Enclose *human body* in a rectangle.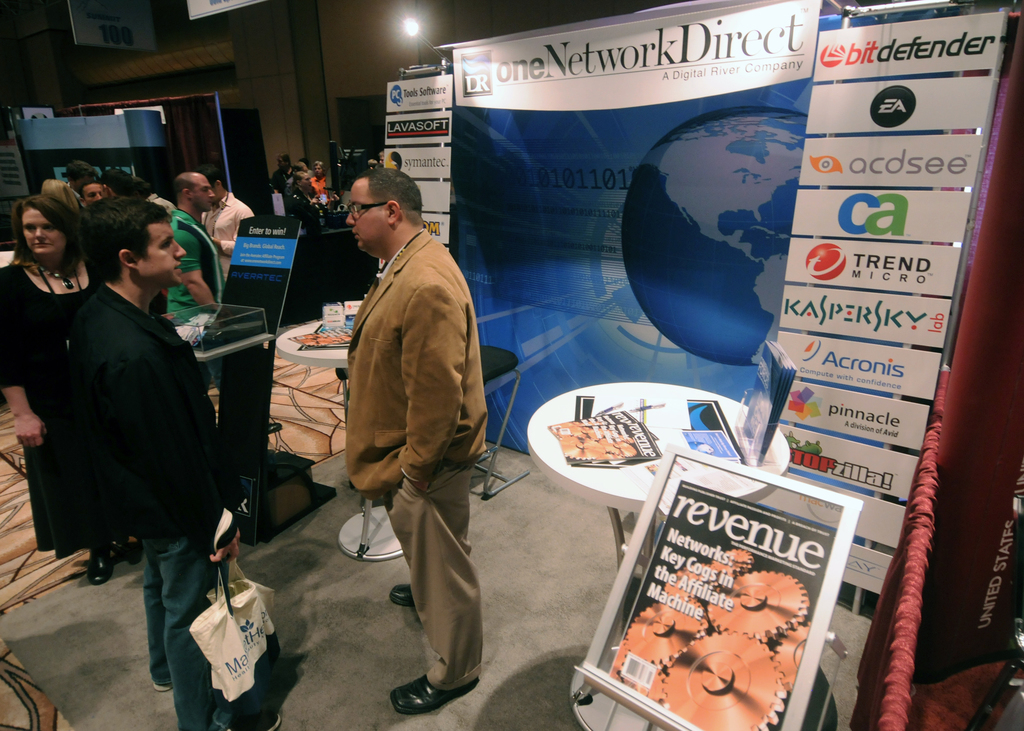
bbox=[290, 189, 315, 226].
